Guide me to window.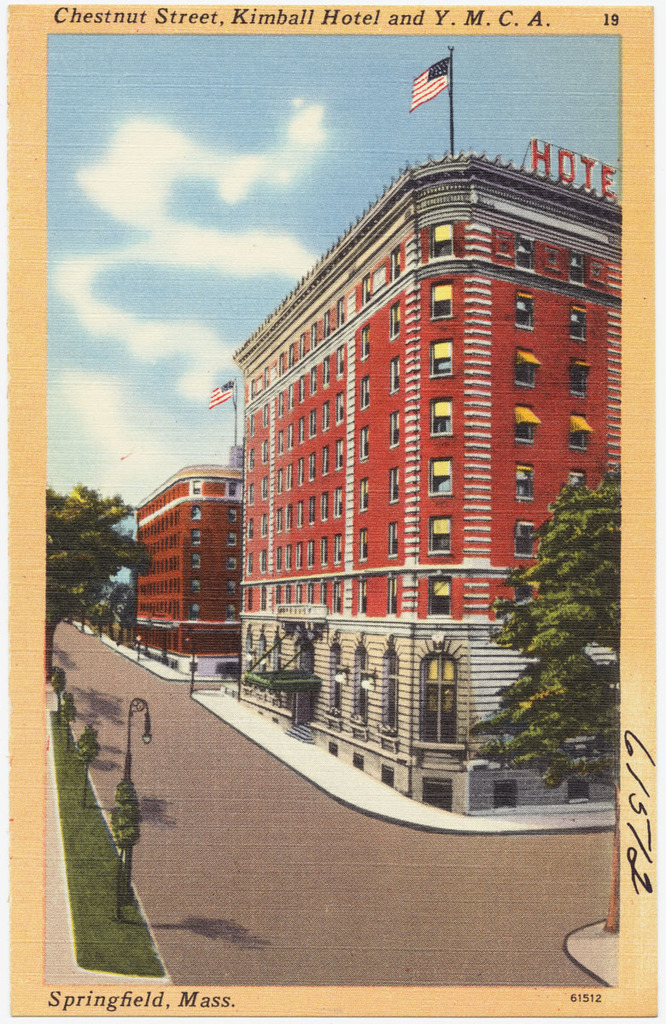
Guidance: box(486, 778, 519, 816).
